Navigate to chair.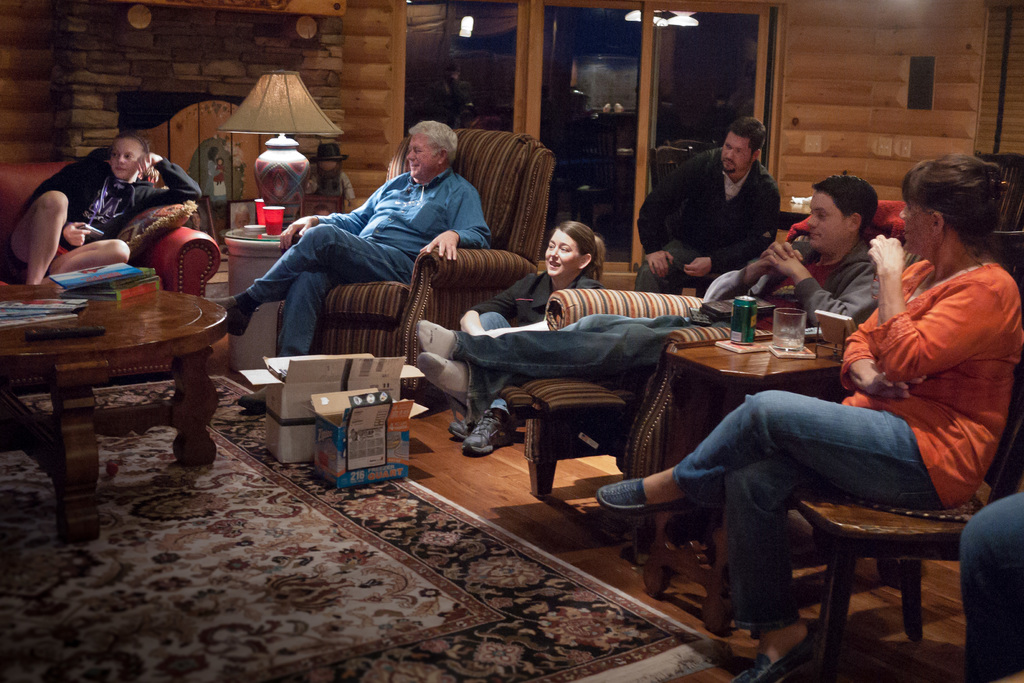
Navigation target: box(775, 359, 1023, 682).
